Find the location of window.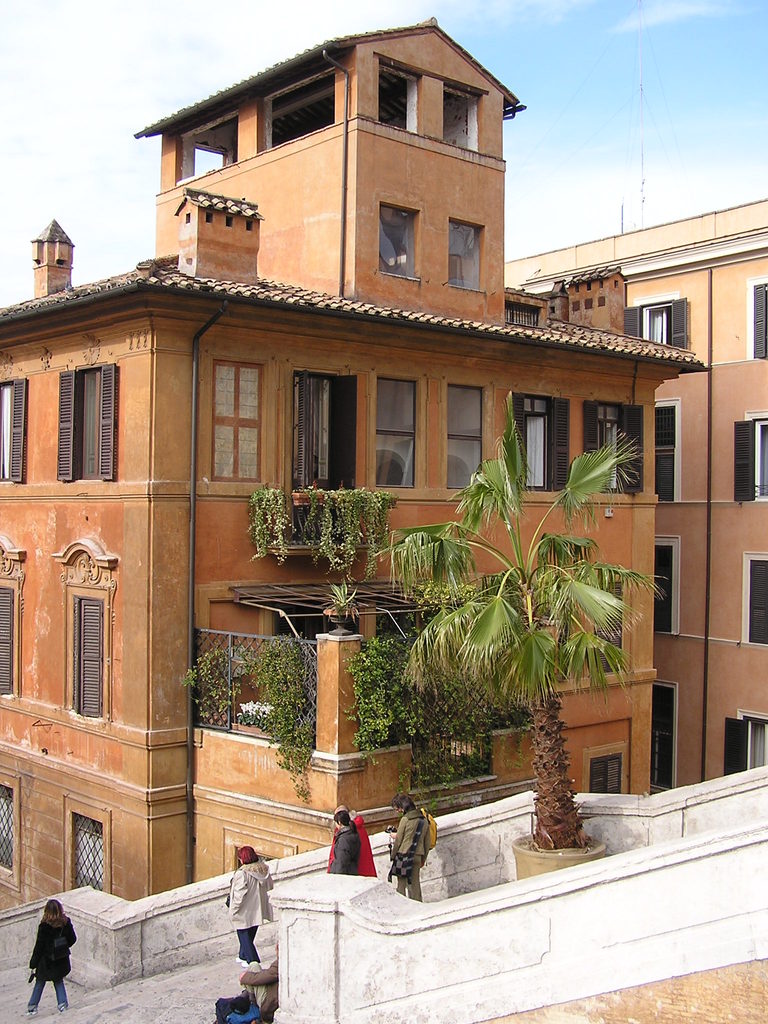
Location: {"x1": 652, "y1": 538, "x2": 679, "y2": 634}.
